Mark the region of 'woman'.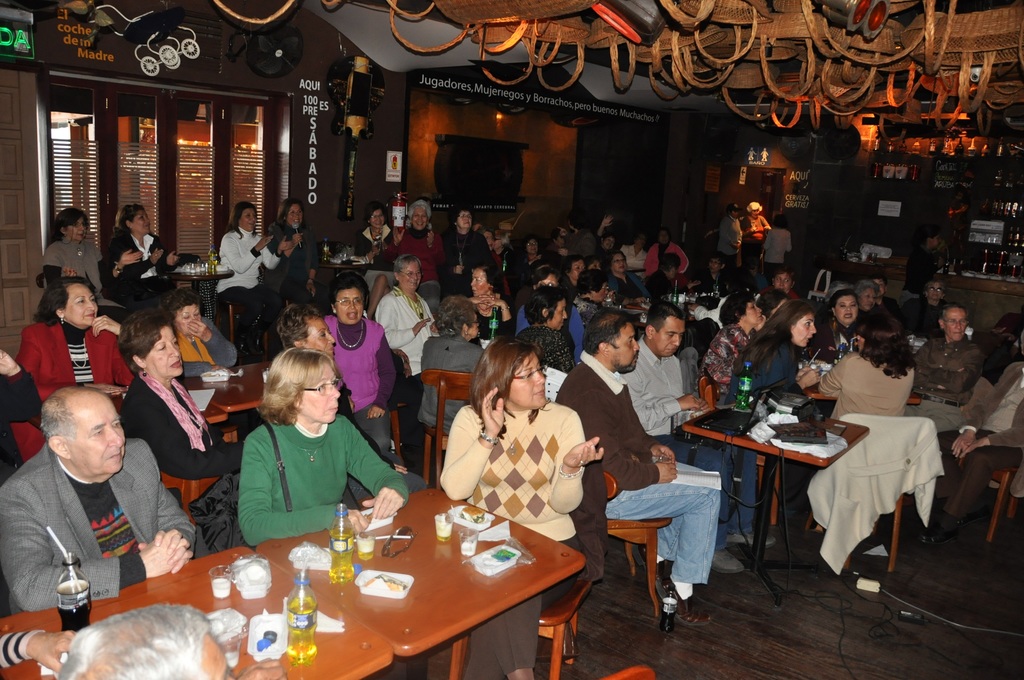
Region: l=420, t=299, r=495, b=433.
